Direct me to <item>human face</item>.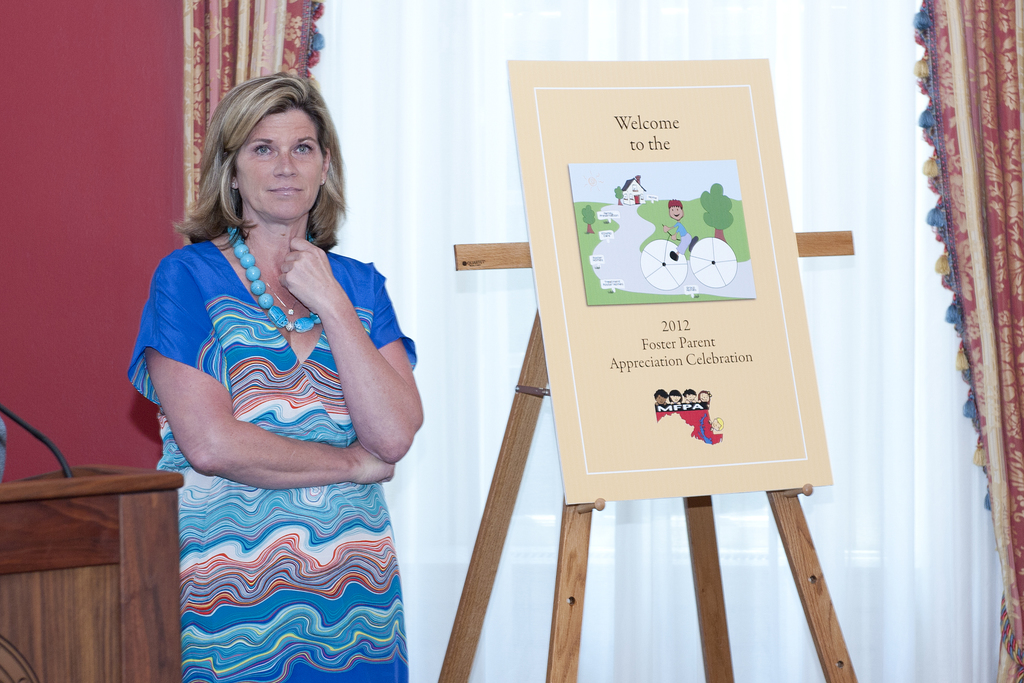
Direction: bbox(236, 109, 325, 215).
